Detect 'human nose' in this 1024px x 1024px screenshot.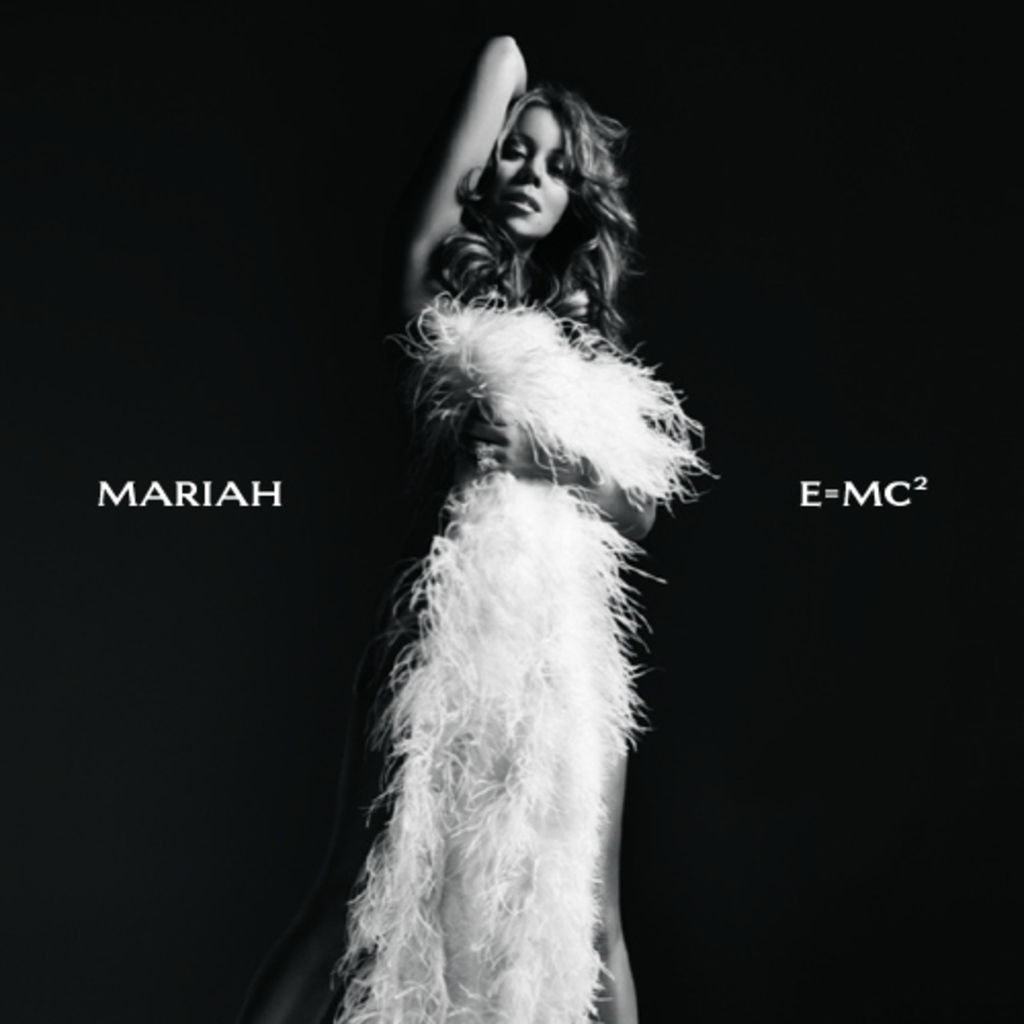
Detection: <box>524,154,543,182</box>.
